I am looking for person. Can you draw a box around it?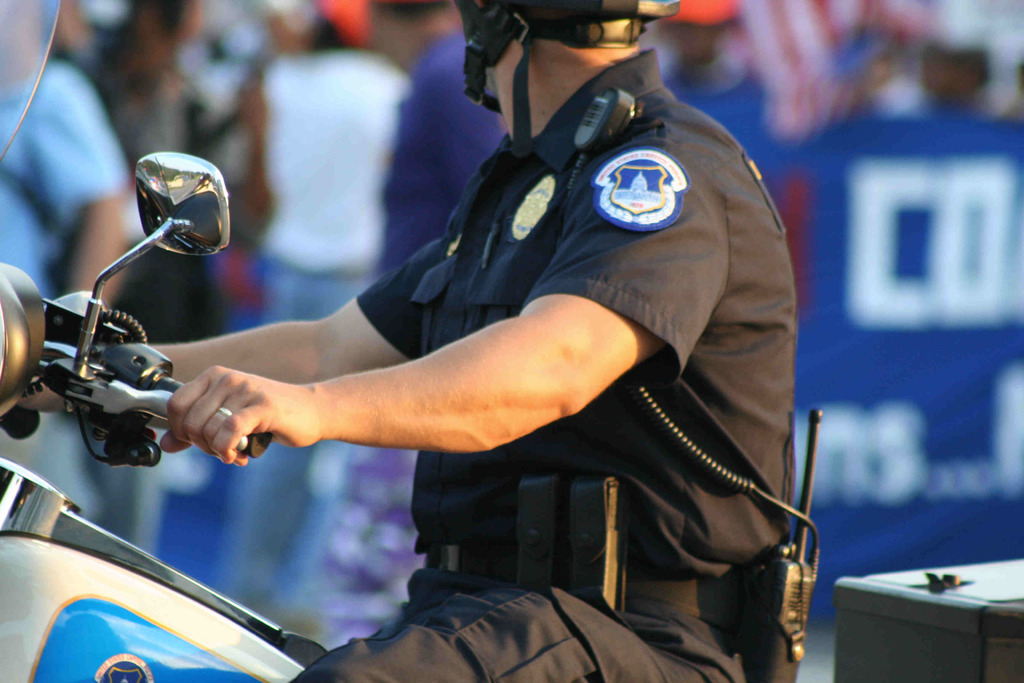
Sure, the bounding box is <bbox>83, 0, 260, 341</bbox>.
